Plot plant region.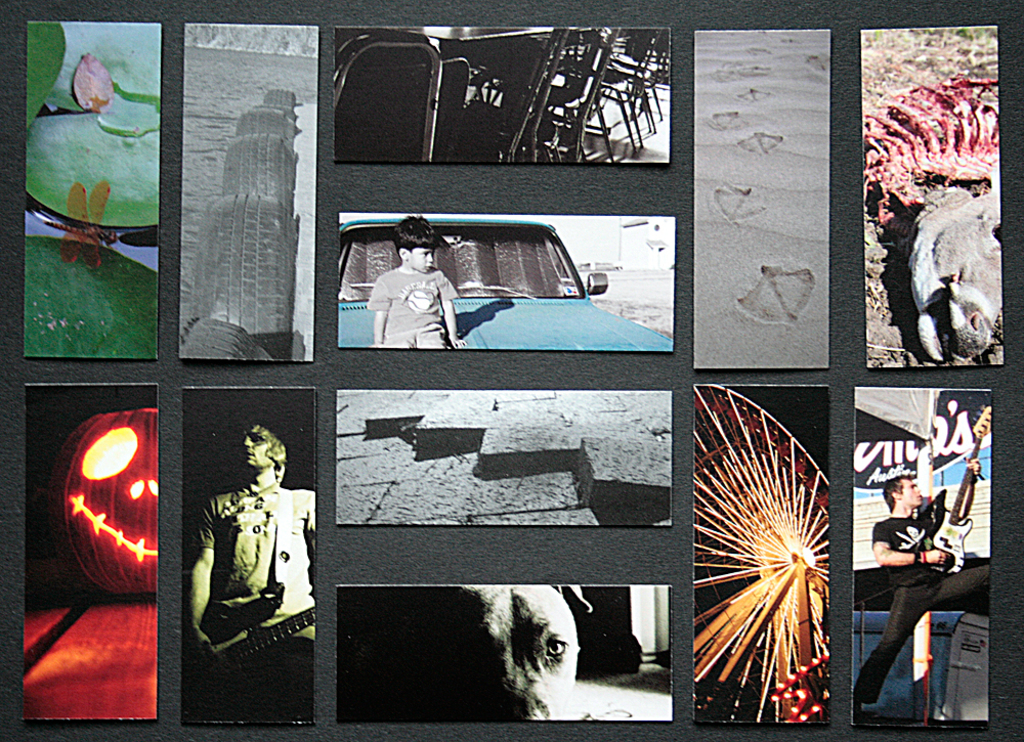
Plotted at [24,24,158,362].
